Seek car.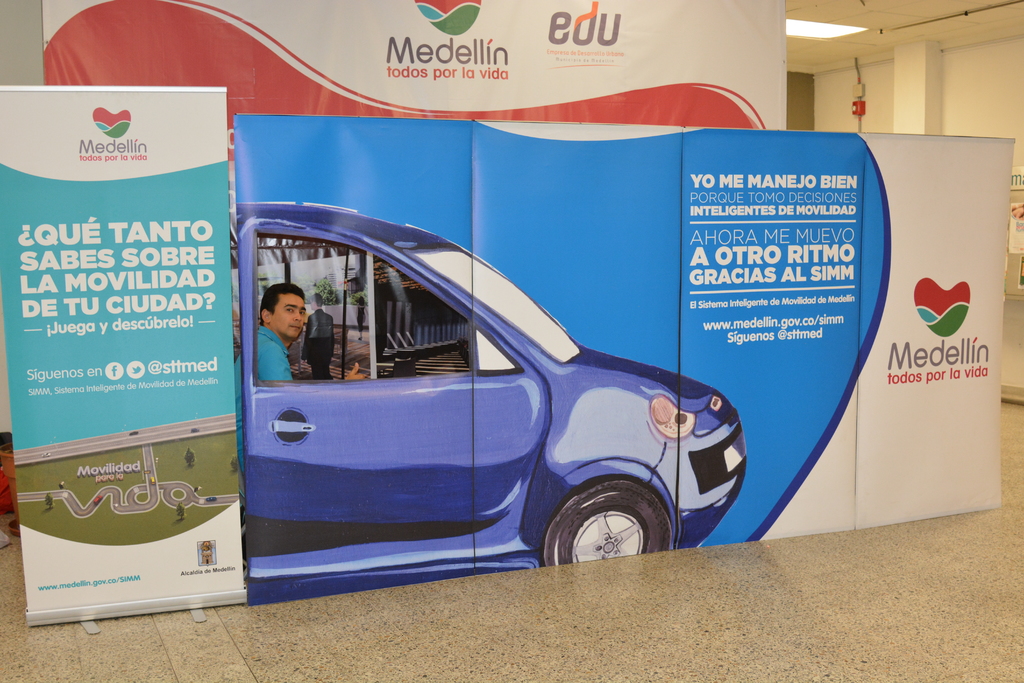
(left=232, top=203, right=744, bottom=604).
